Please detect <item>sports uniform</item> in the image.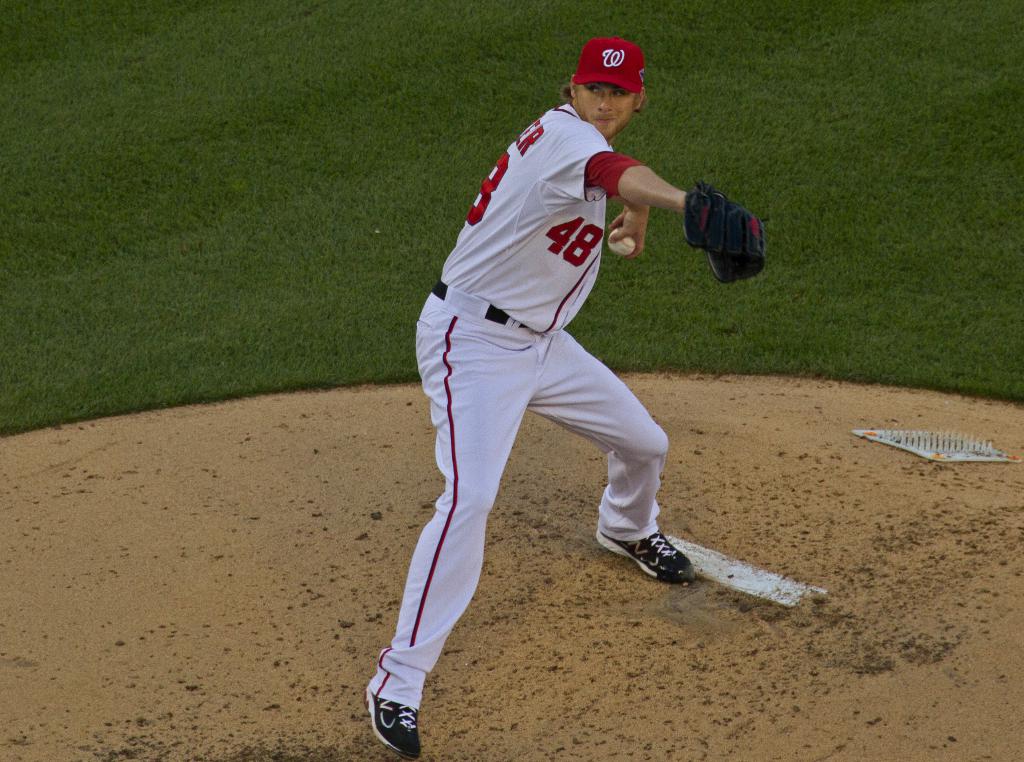
(x1=363, y1=40, x2=763, y2=759).
